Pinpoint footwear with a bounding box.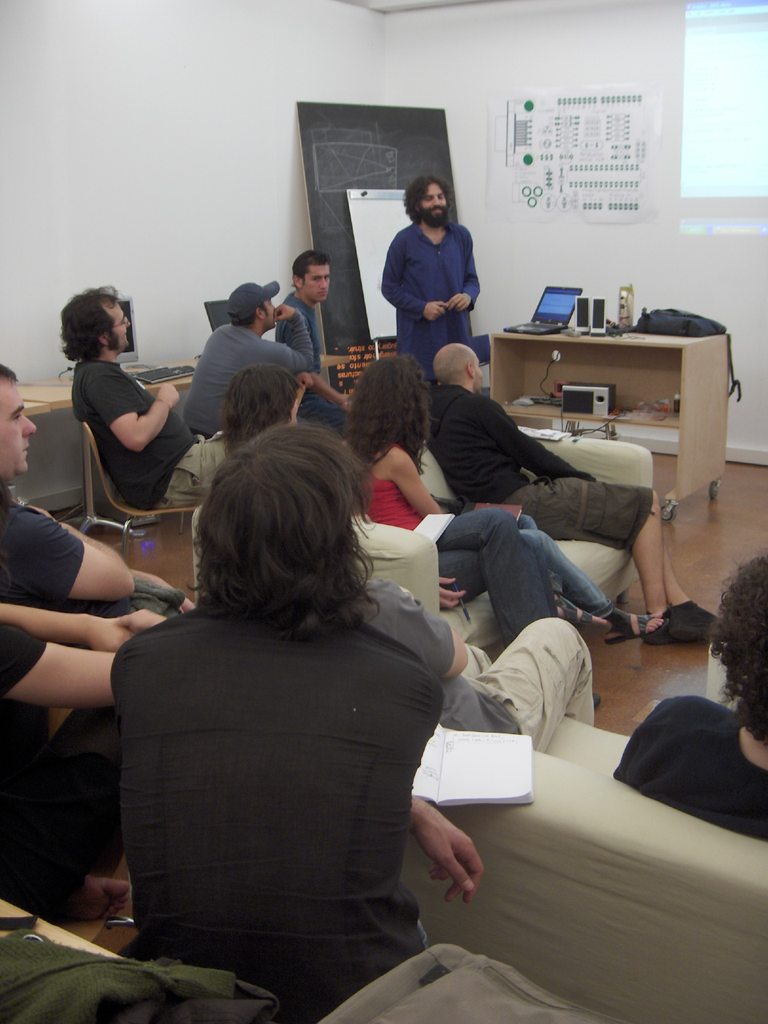
[543, 593, 611, 630].
